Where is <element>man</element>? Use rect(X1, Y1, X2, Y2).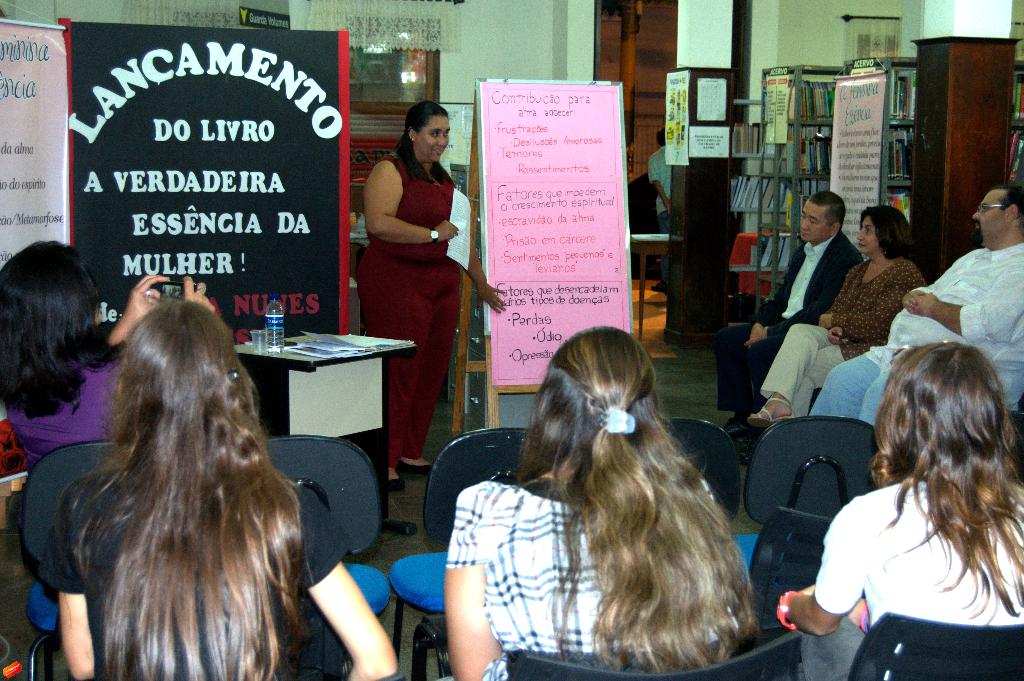
rect(813, 187, 1023, 423).
